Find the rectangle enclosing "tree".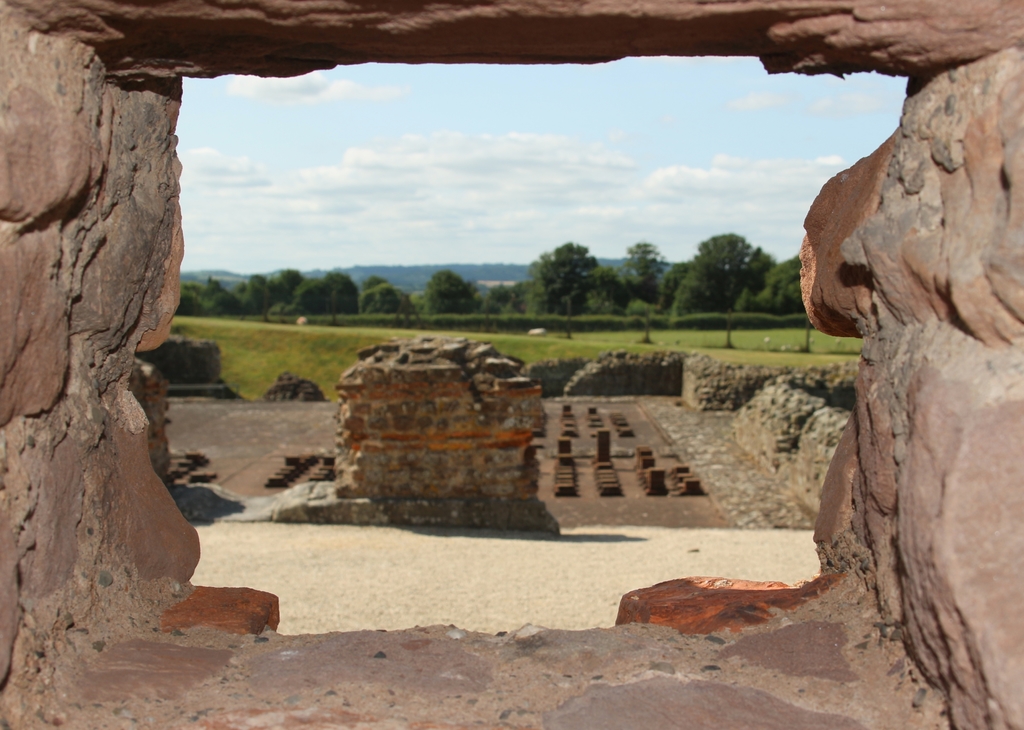
region(615, 233, 662, 310).
